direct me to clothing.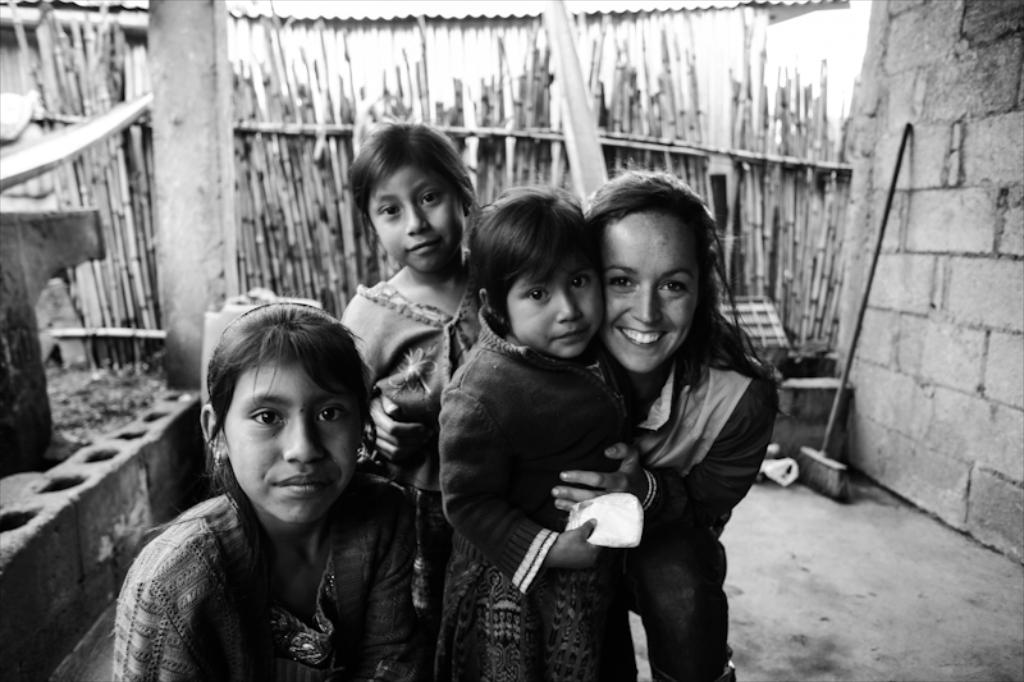
Direction: detection(342, 292, 471, 600).
